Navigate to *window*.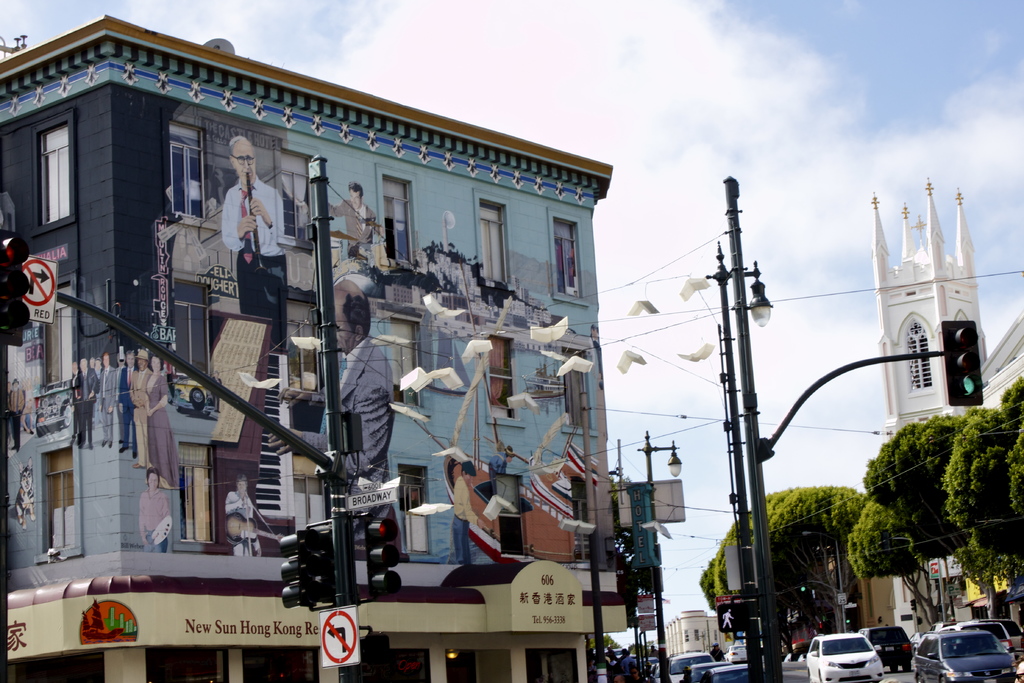
Navigation target: box(172, 124, 200, 218).
